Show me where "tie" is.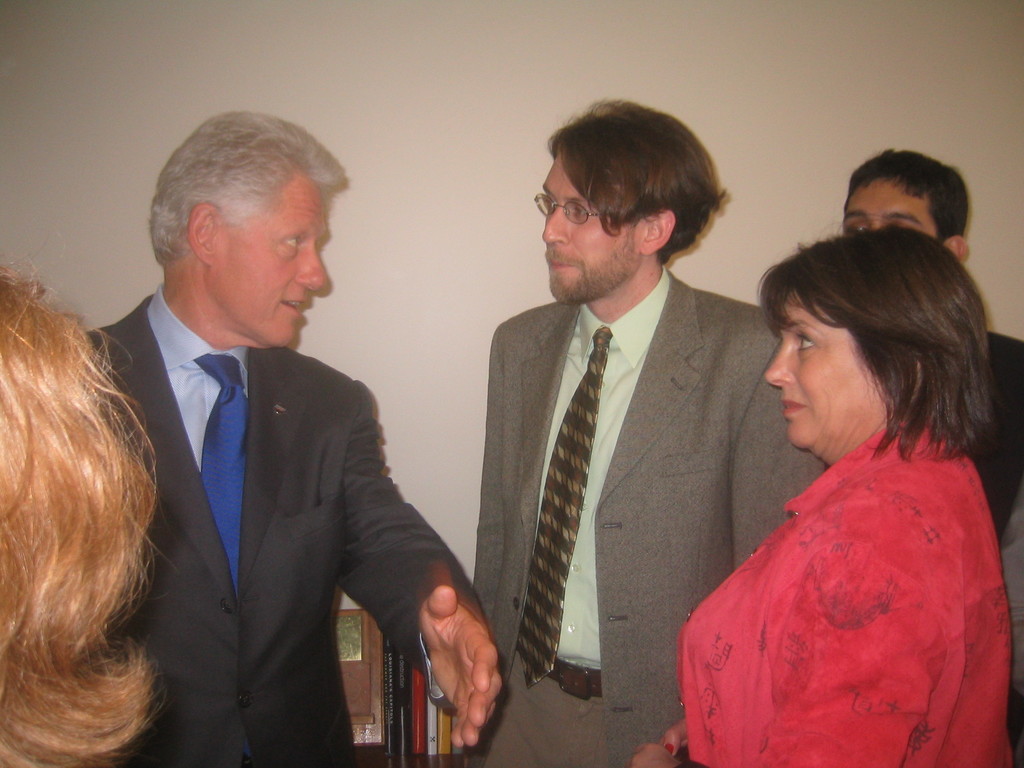
"tie" is at Rect(521, 318, 605, 695).
